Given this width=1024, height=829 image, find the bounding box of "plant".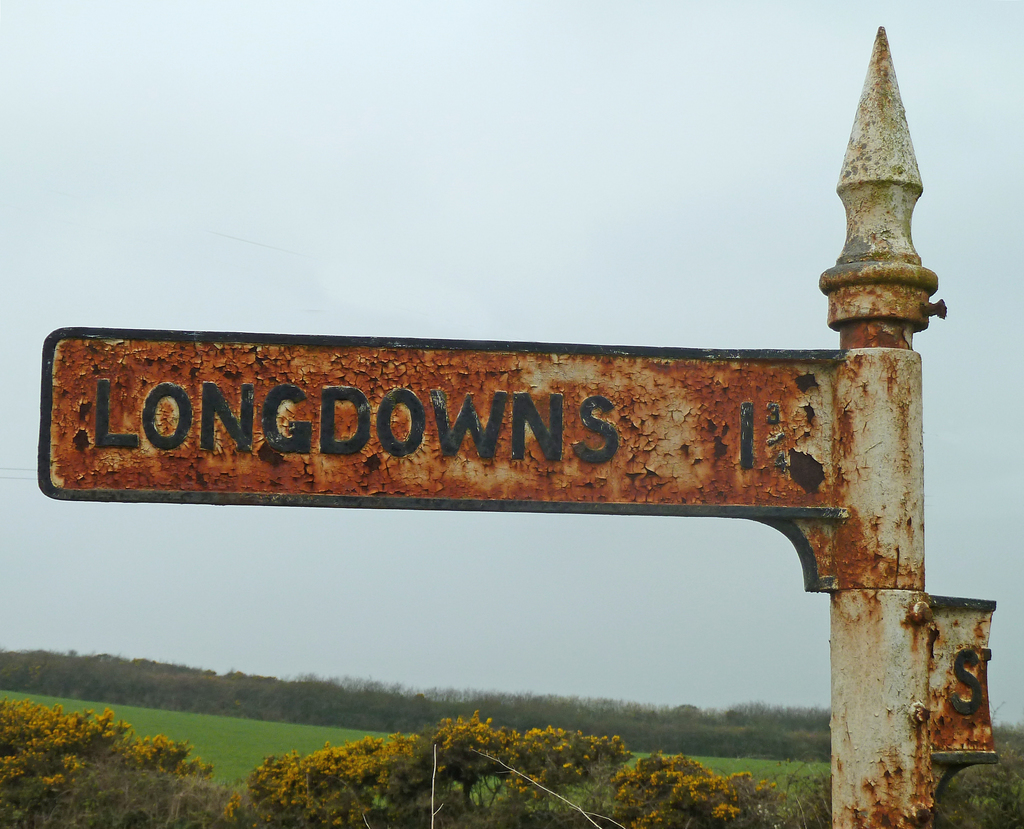
x1=620 y1=745 x2=780 y2=822.
